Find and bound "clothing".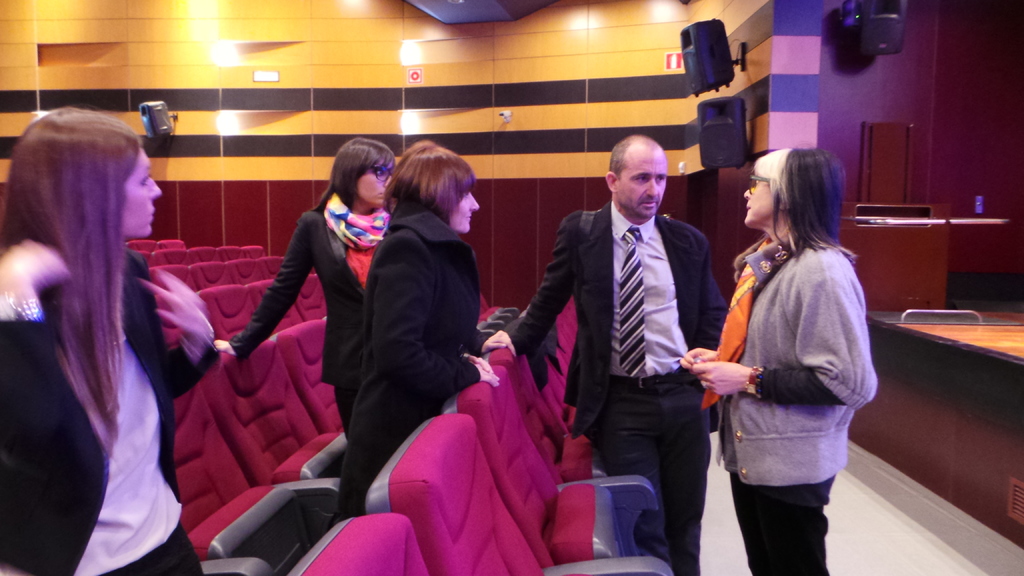
Bound: bbox=[500, 198, 713, 572].
